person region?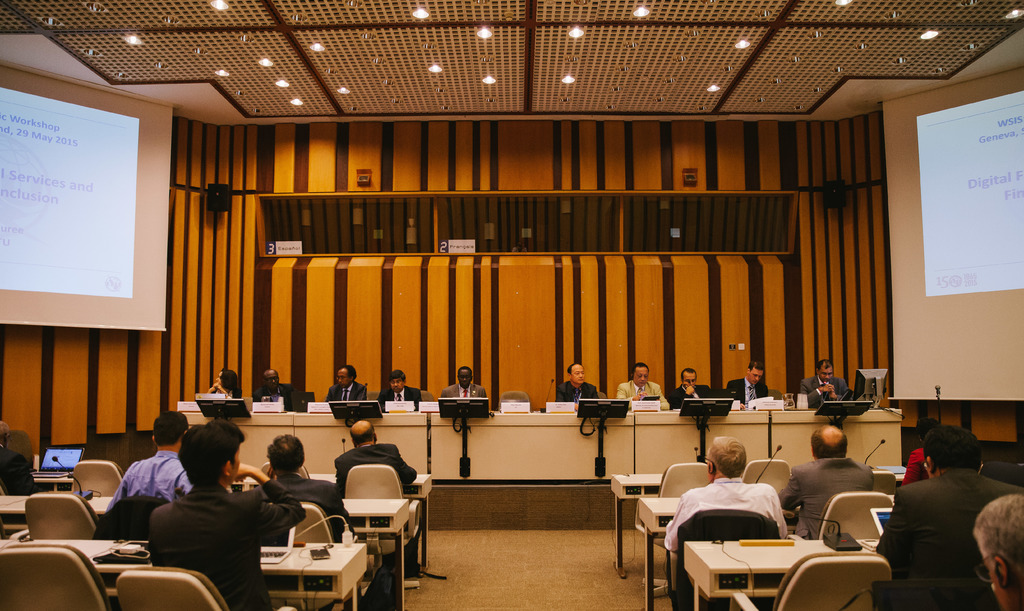
[left=250, top=367, right=294, bottom=411]
